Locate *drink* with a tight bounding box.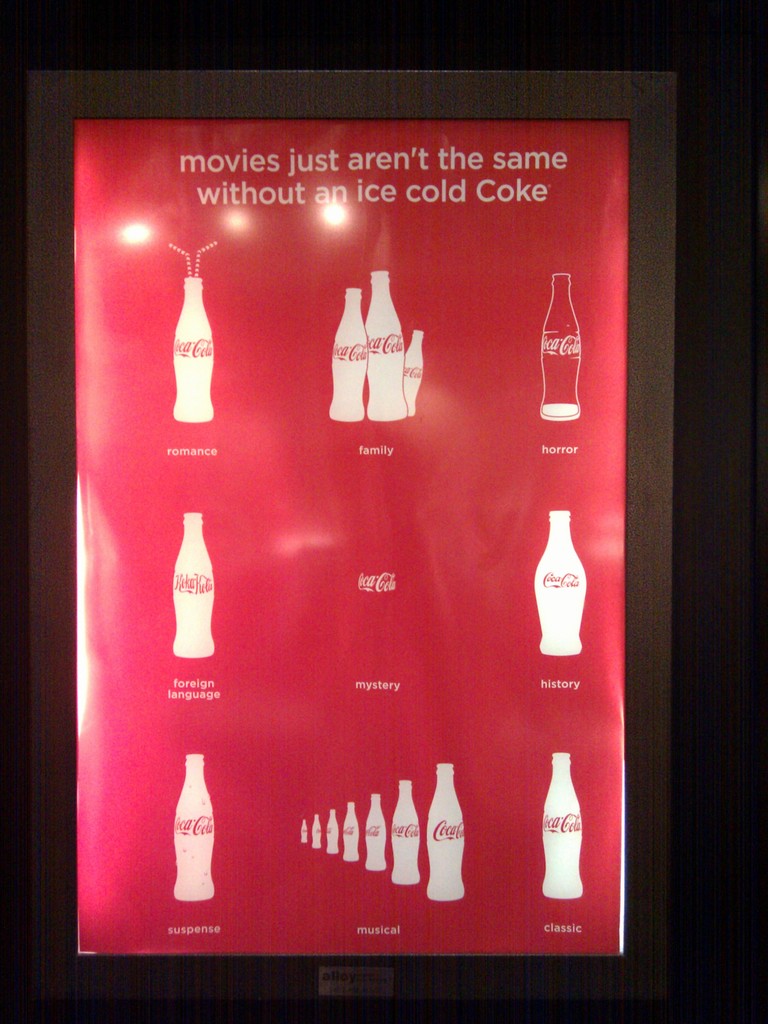
box(369, 797, 381, 872).
